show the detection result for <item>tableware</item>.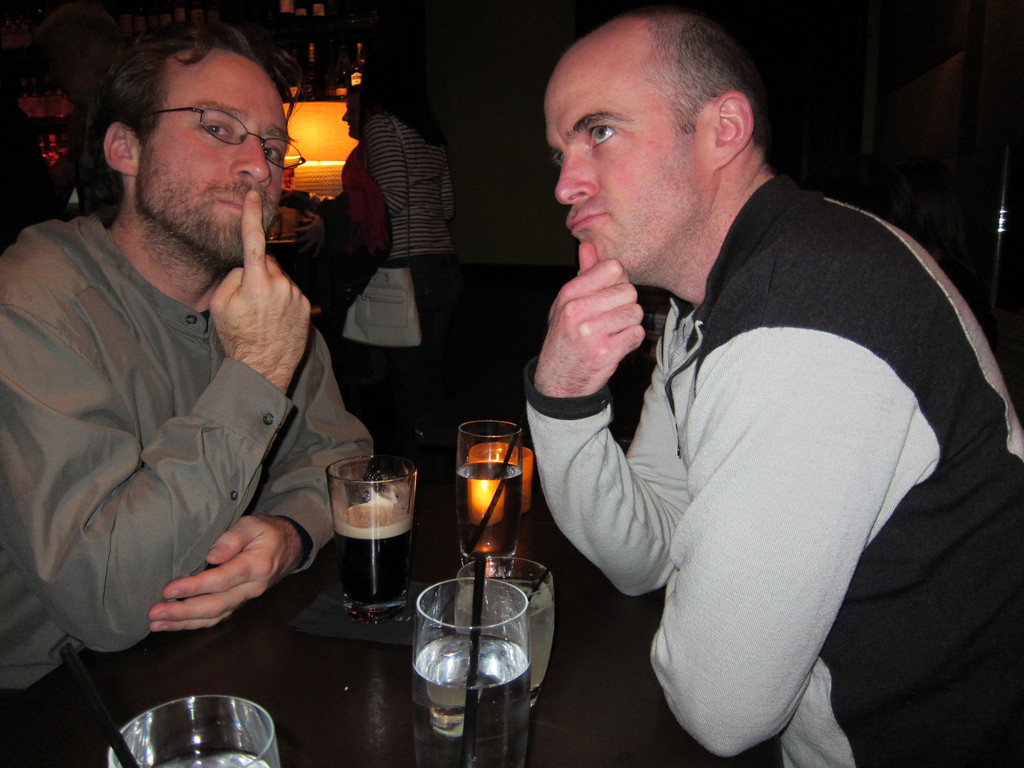
{"x1": 321, "y1": 454, "x2": 417, "y2": 625}.
